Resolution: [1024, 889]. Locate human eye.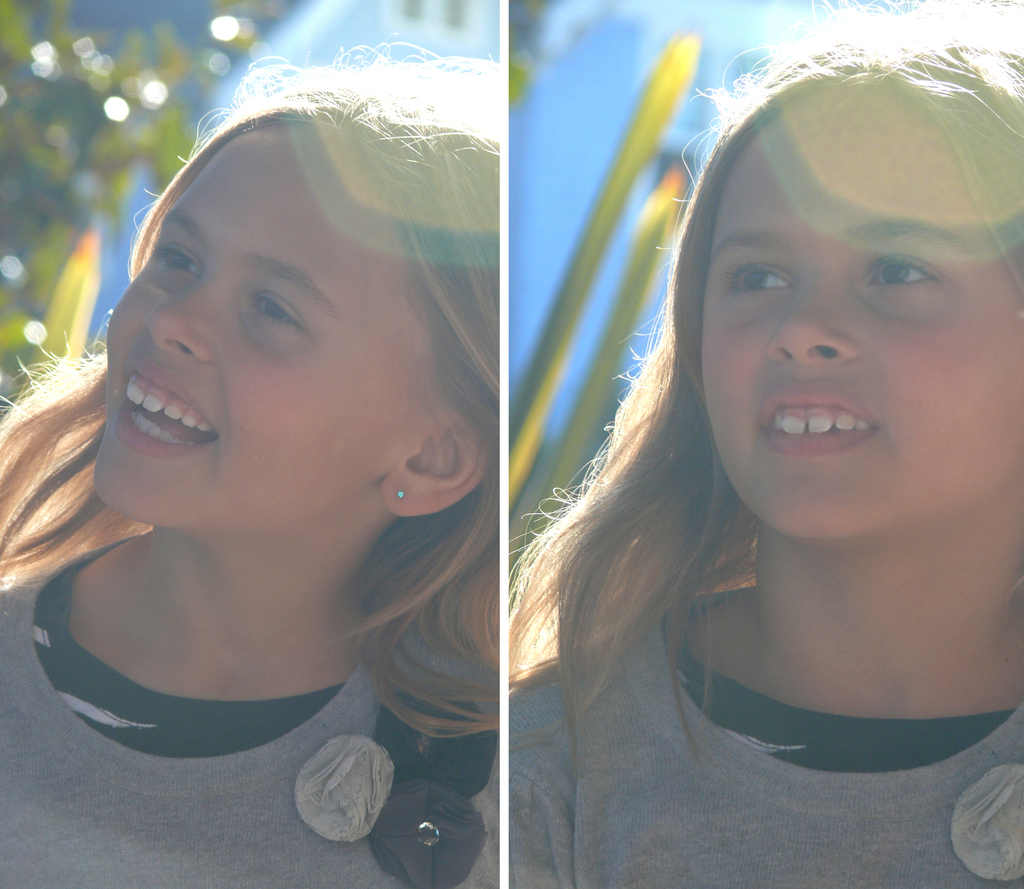
rect(247, 295, 311, 336).
